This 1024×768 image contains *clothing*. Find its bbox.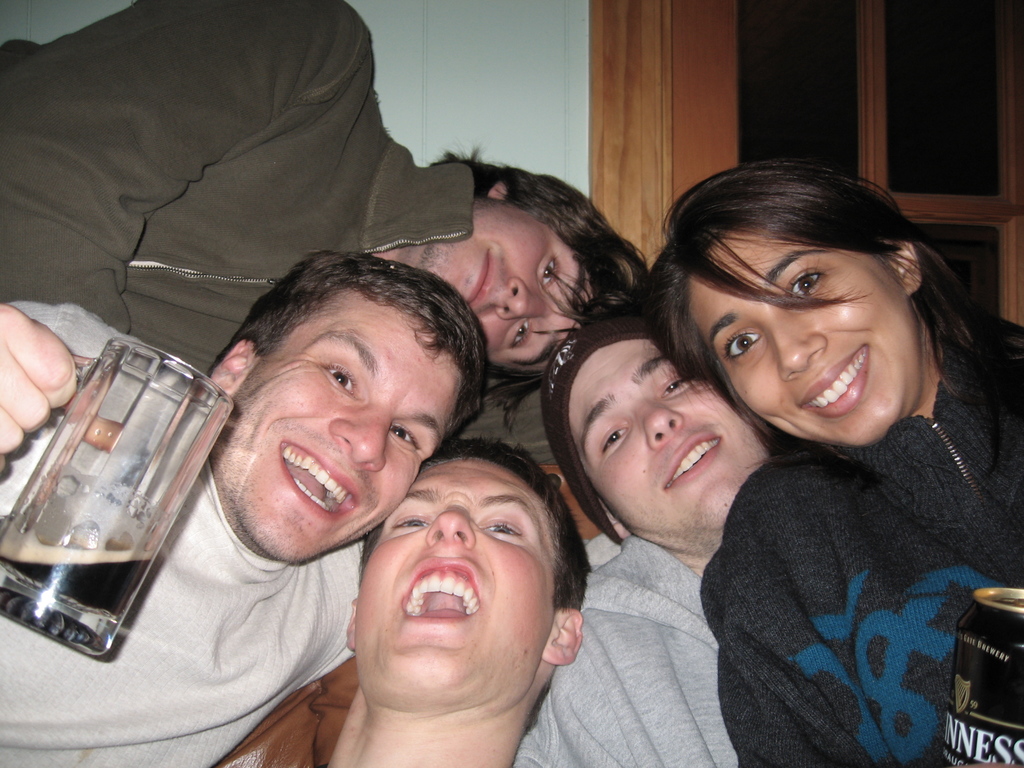
Rect(494, 518, 763, 767).
